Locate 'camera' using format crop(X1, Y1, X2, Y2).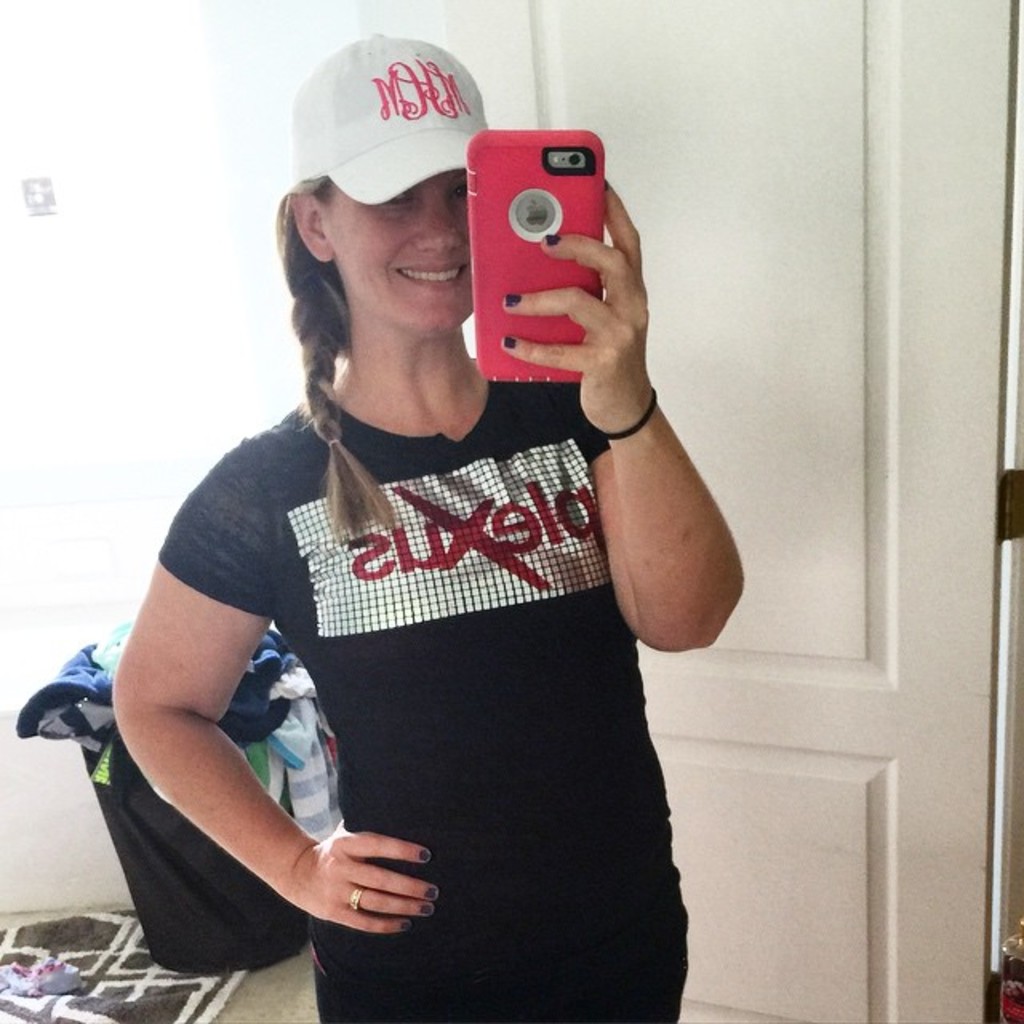
crop(469, 131, 603, 386).
